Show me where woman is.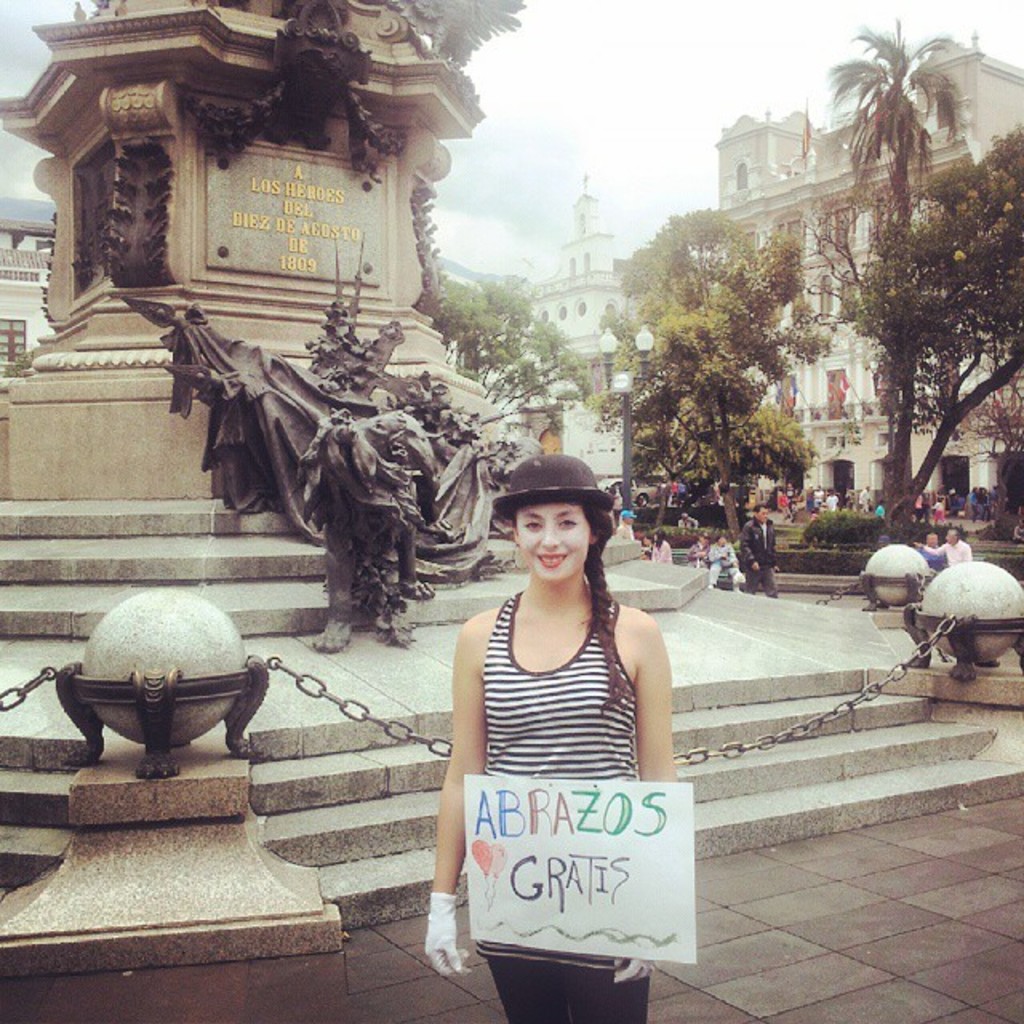
woman is at x1=650, y1=534, x2=667, y2=562.
